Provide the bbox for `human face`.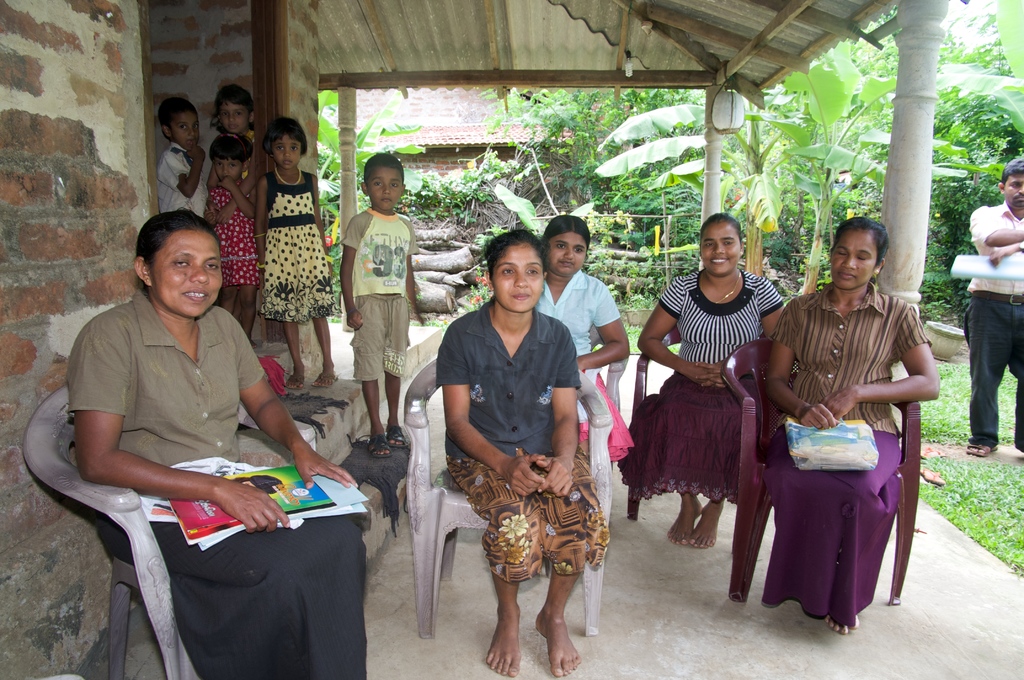
Rect(148, 231, 221, 314).
